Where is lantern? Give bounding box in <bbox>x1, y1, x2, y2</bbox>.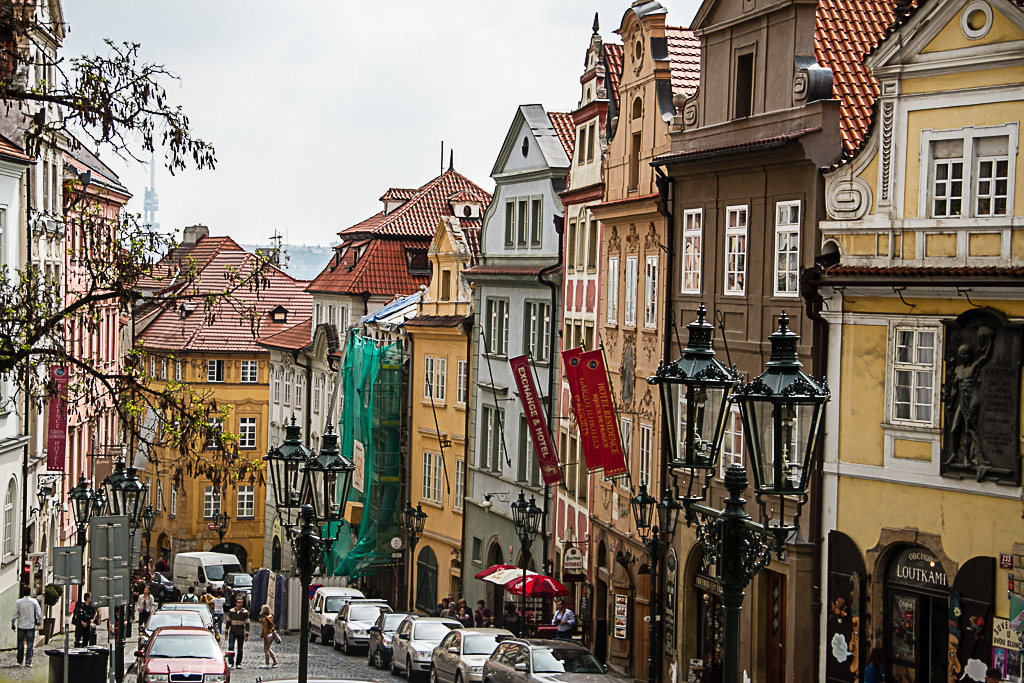
<bbox>102, 453, 129, 514</bbox>.
